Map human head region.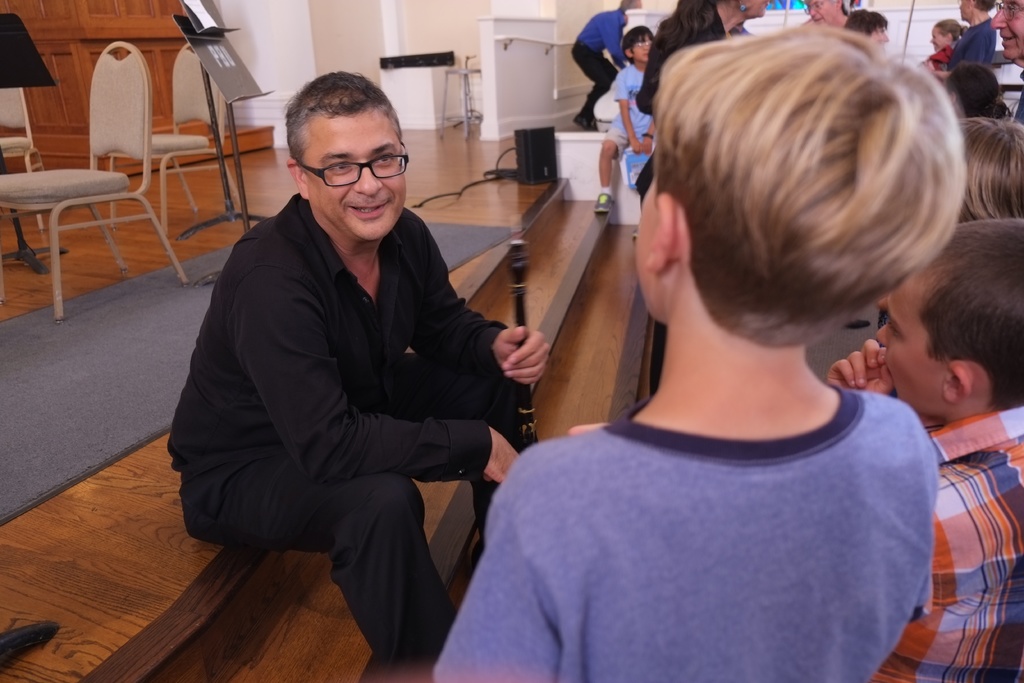
Mapped to crop(801, 0, 842, 26).
